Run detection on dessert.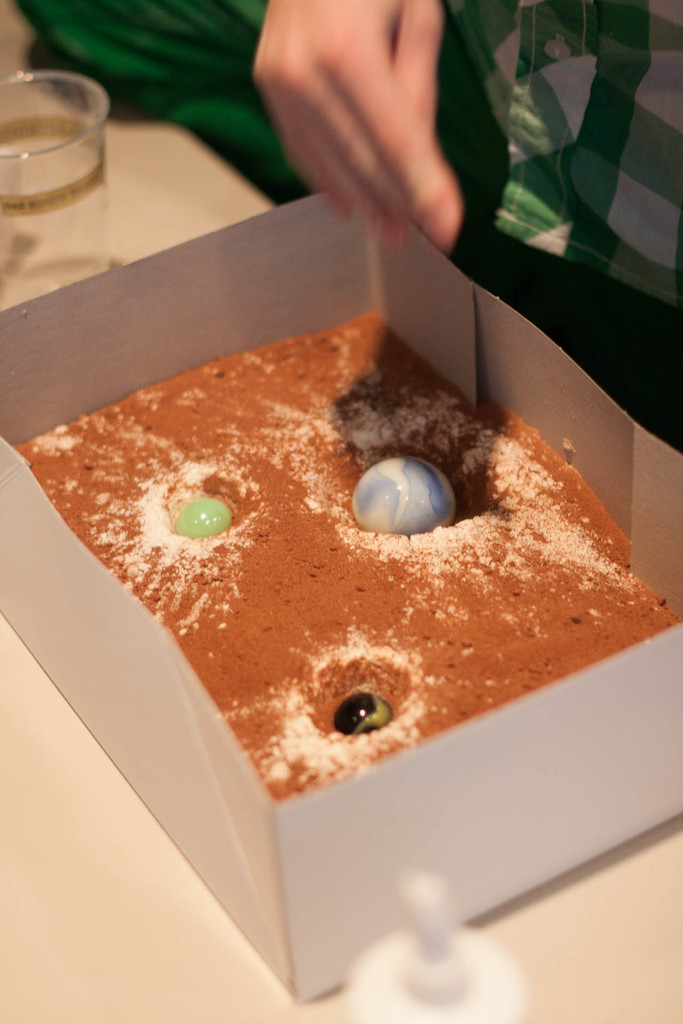
Result: 46/332/607/755.
